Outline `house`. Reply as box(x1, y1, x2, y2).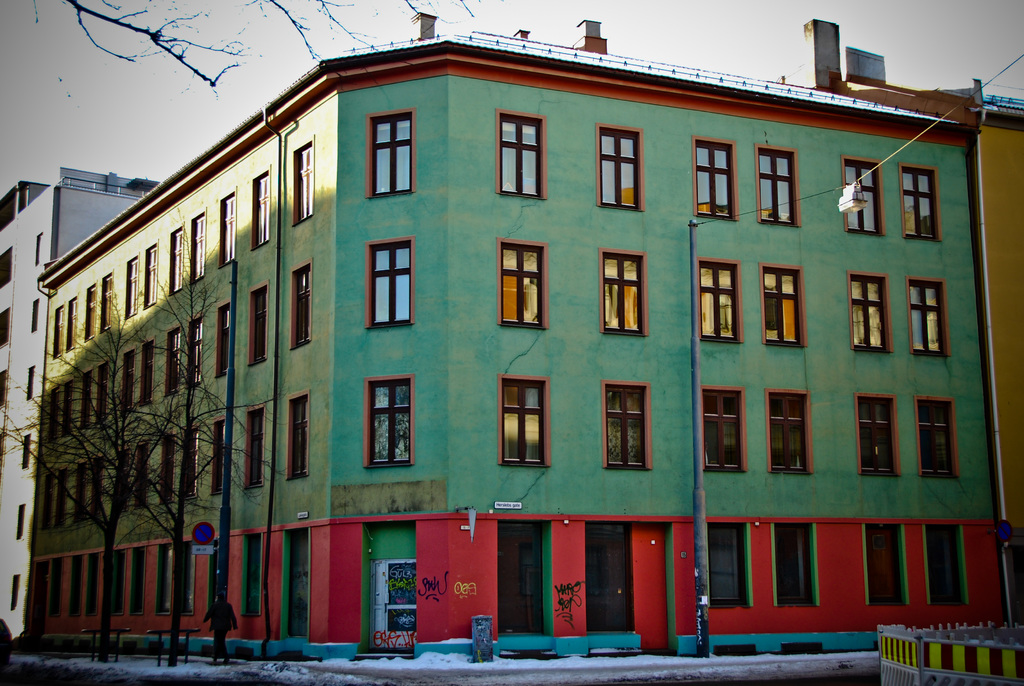
box(20, 1, 1023, 663).
